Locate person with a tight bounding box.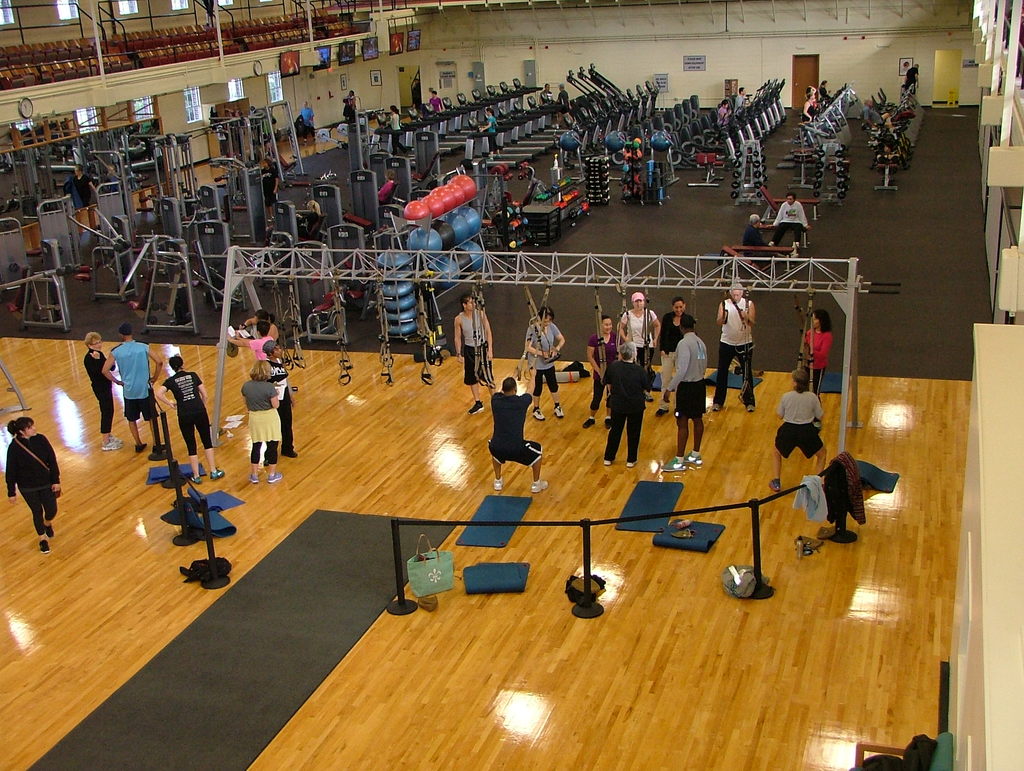
Rect(238, 315, 274, 372).
